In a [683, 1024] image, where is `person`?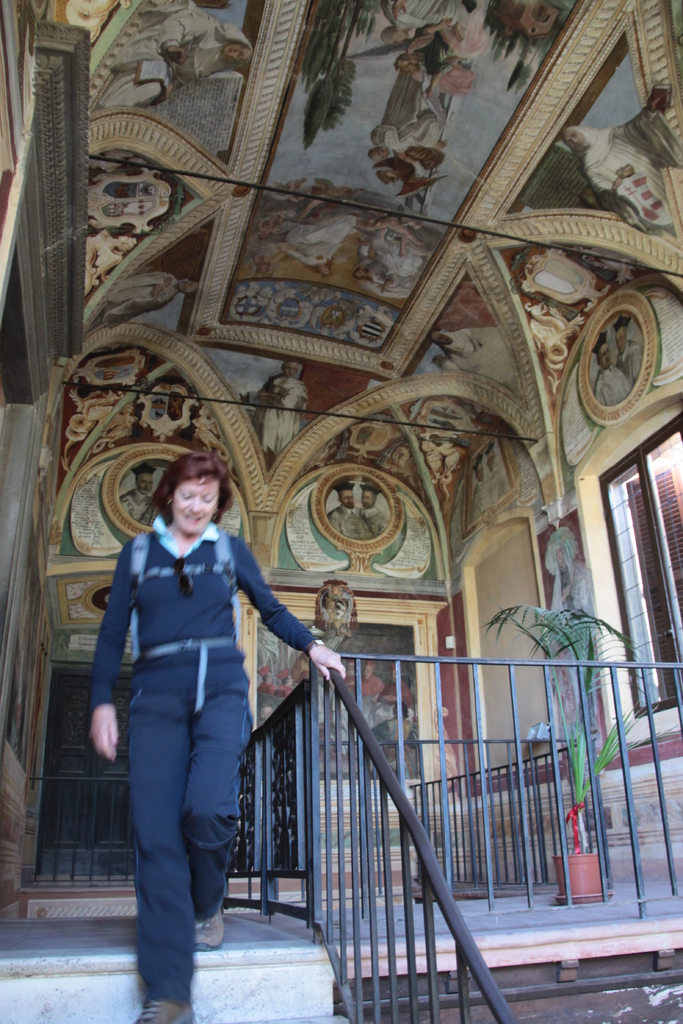
locate(329, 484, 371, 540).
